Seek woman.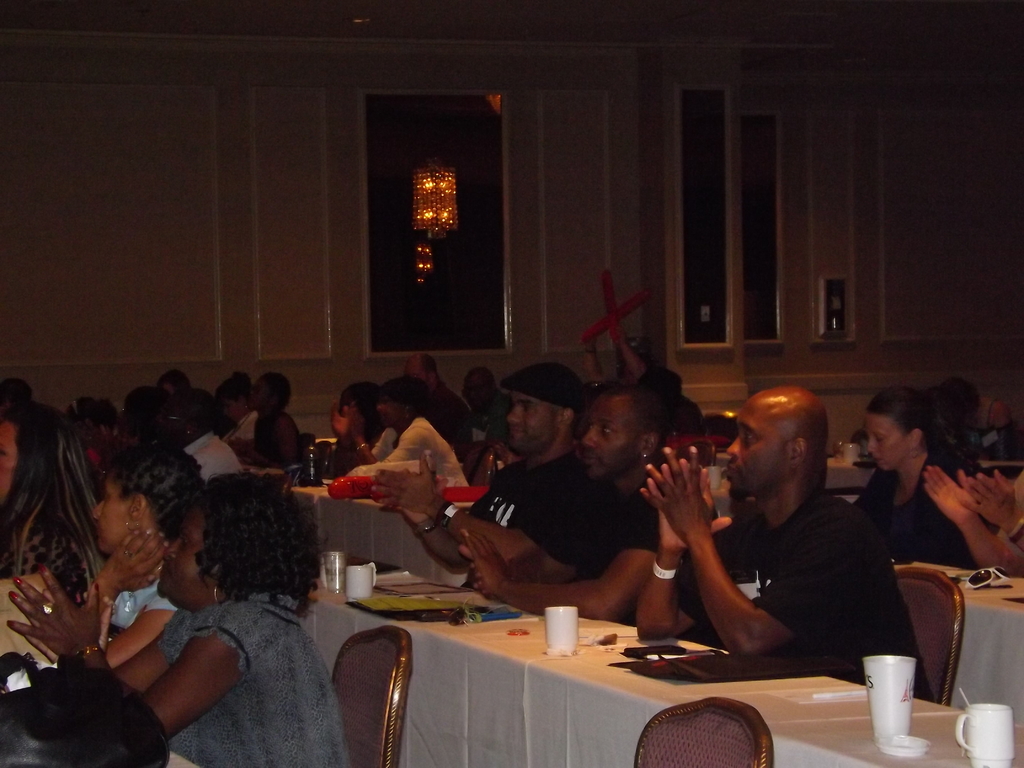
{"left": 332, "top": 385, "right": 387, "bottom": 476}.
